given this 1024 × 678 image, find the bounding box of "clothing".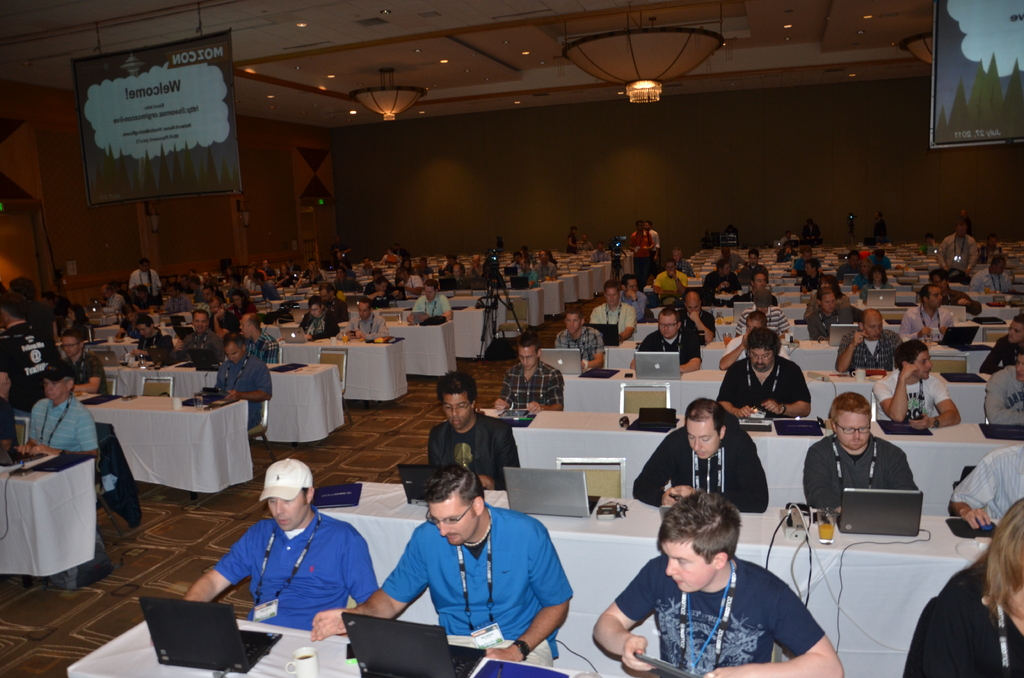
locate(57, 350, 106, 403).
